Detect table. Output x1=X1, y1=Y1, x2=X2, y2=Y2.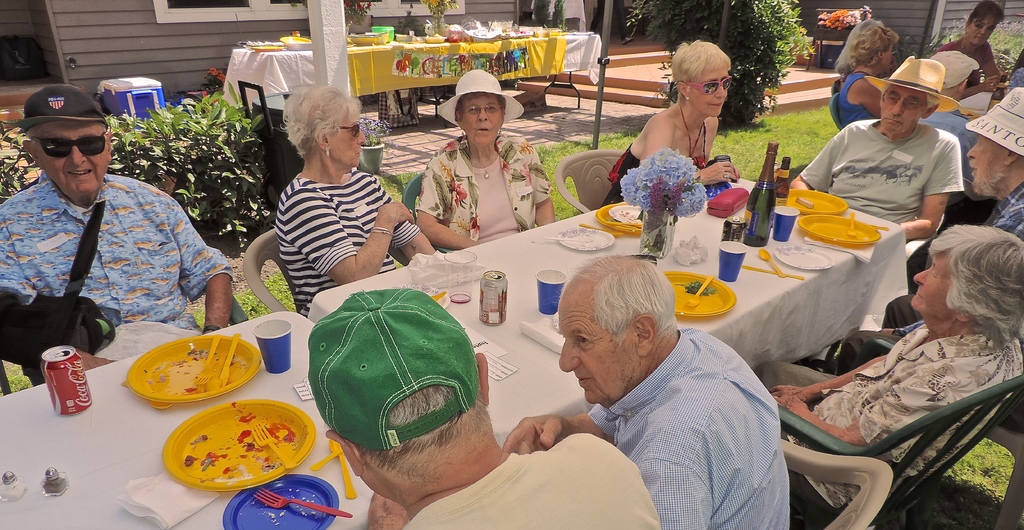
x1=311, y1=165, x2=910, y2=443.
